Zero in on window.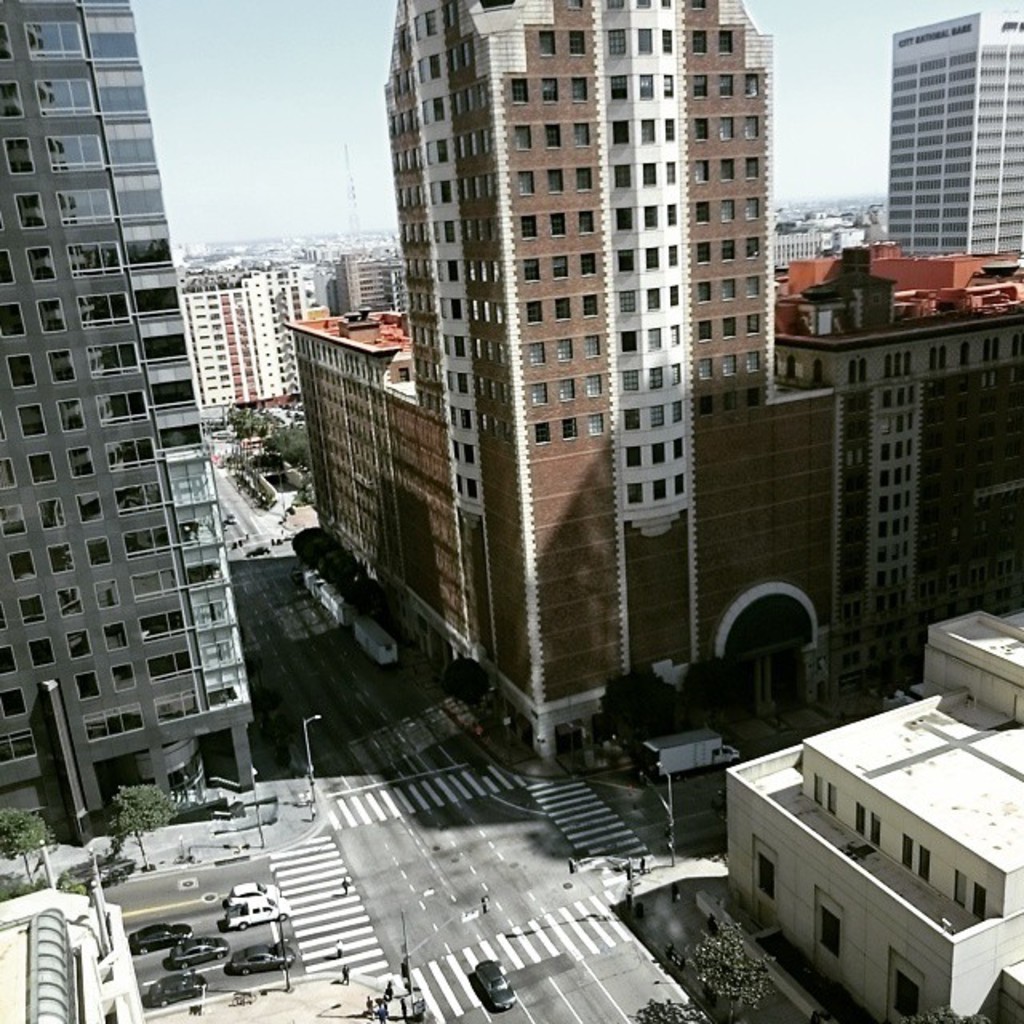
Zeroed in: (443,254,459,286).
